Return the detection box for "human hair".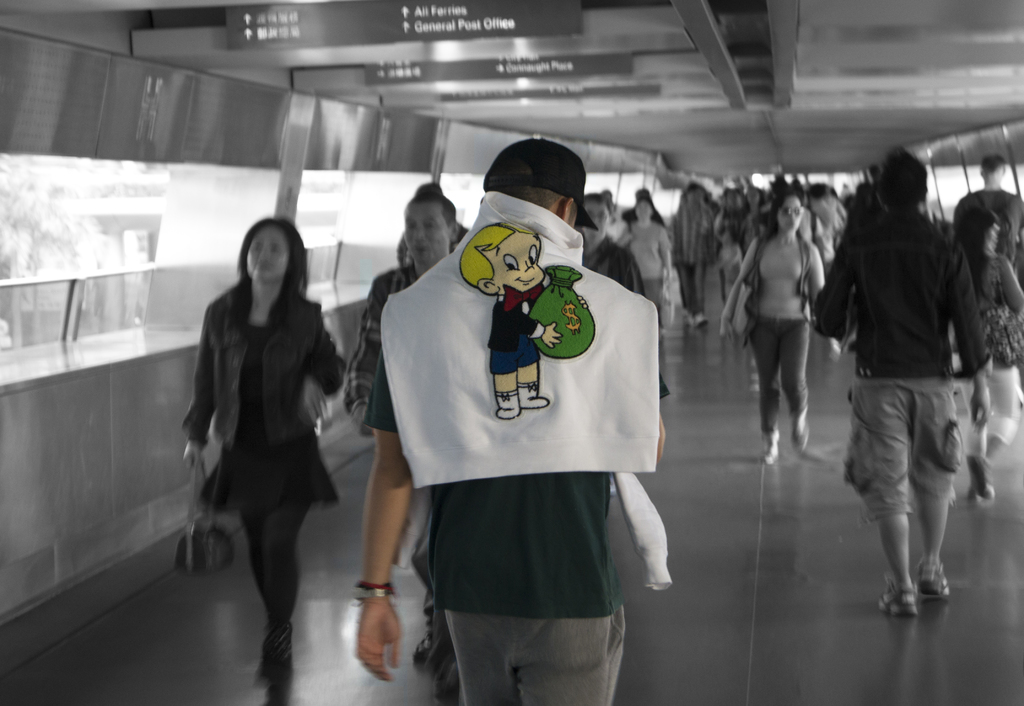
(755, 184, 808, 237).
